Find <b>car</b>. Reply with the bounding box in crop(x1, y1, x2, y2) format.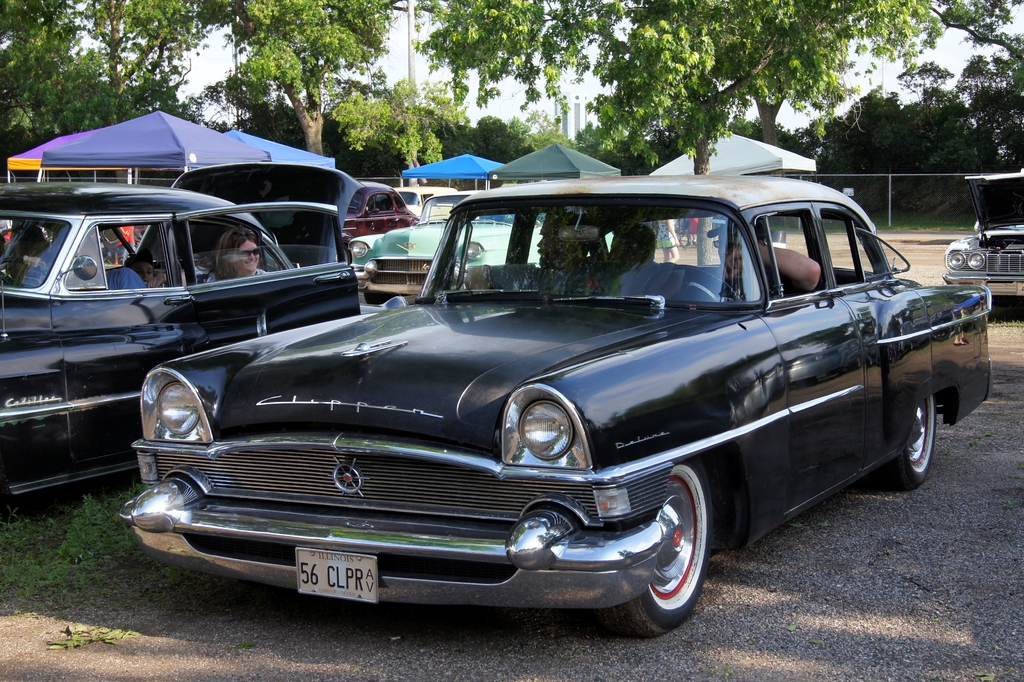
crop(119, 183, 996, 638).
